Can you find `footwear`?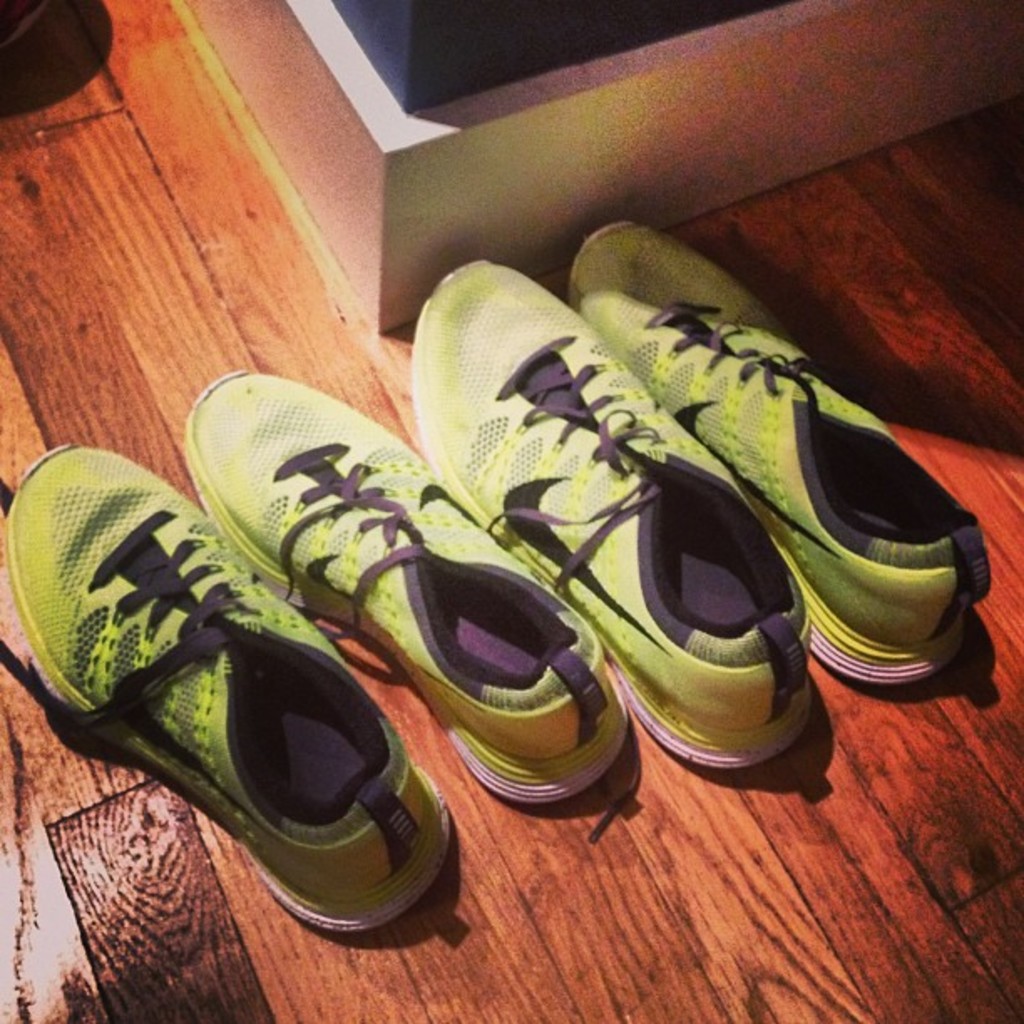
Yes, bounding box: 413,248,820,770.
